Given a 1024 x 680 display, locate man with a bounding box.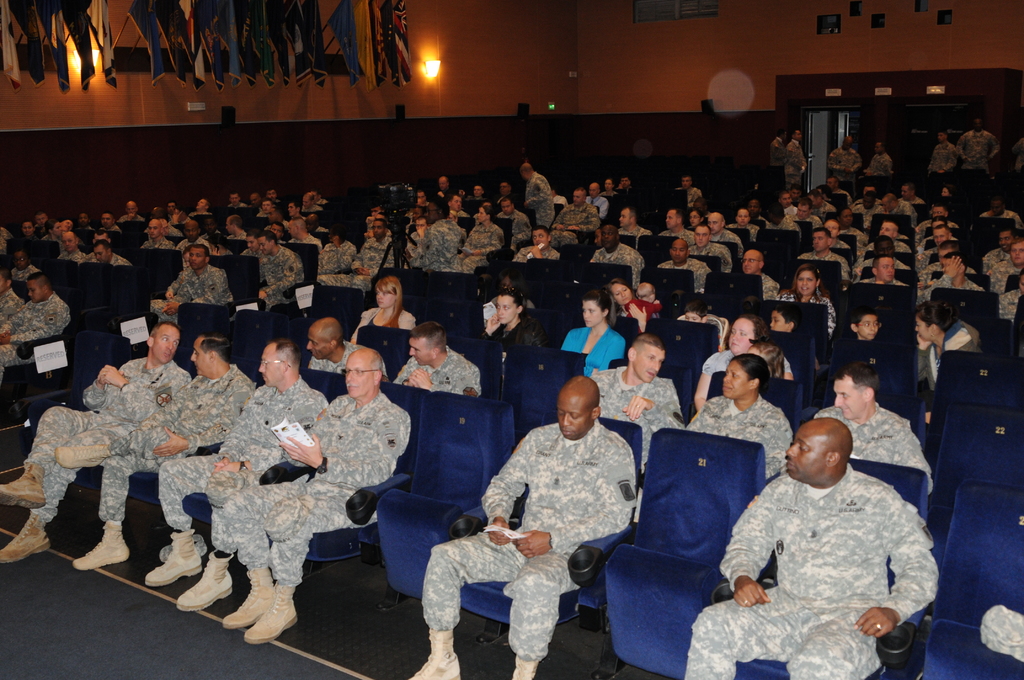
Located: locate(900, 182, 927, 206).
